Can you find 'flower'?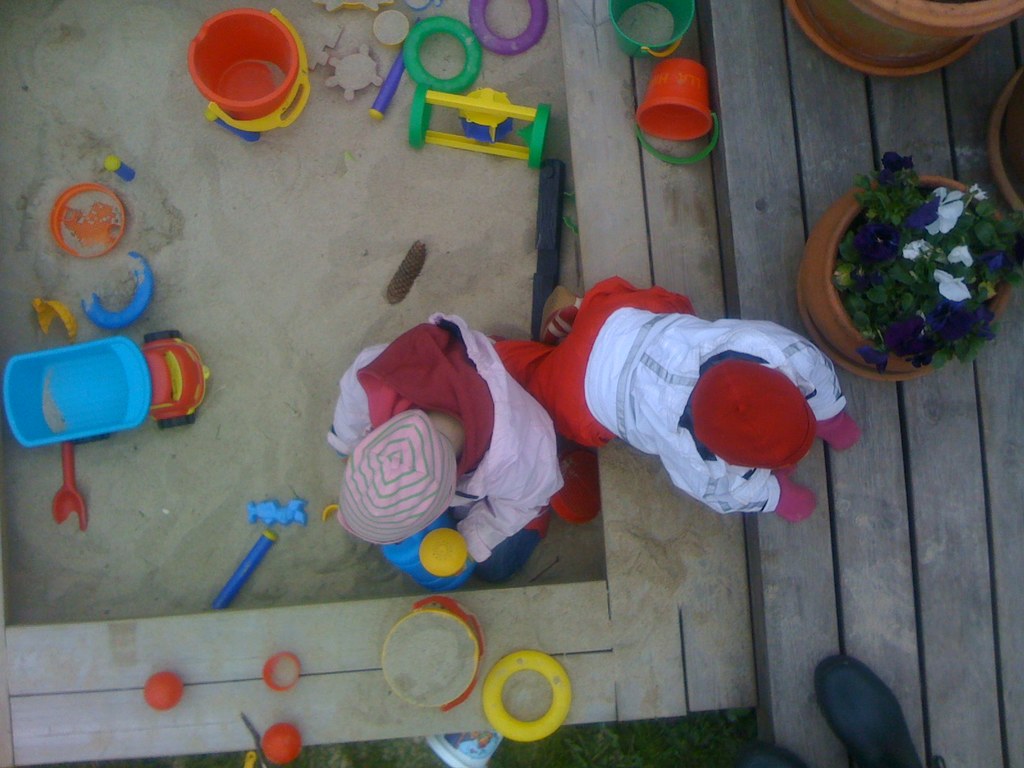
Yes, bounding box: bbox=(885, 148, 914, 179).
